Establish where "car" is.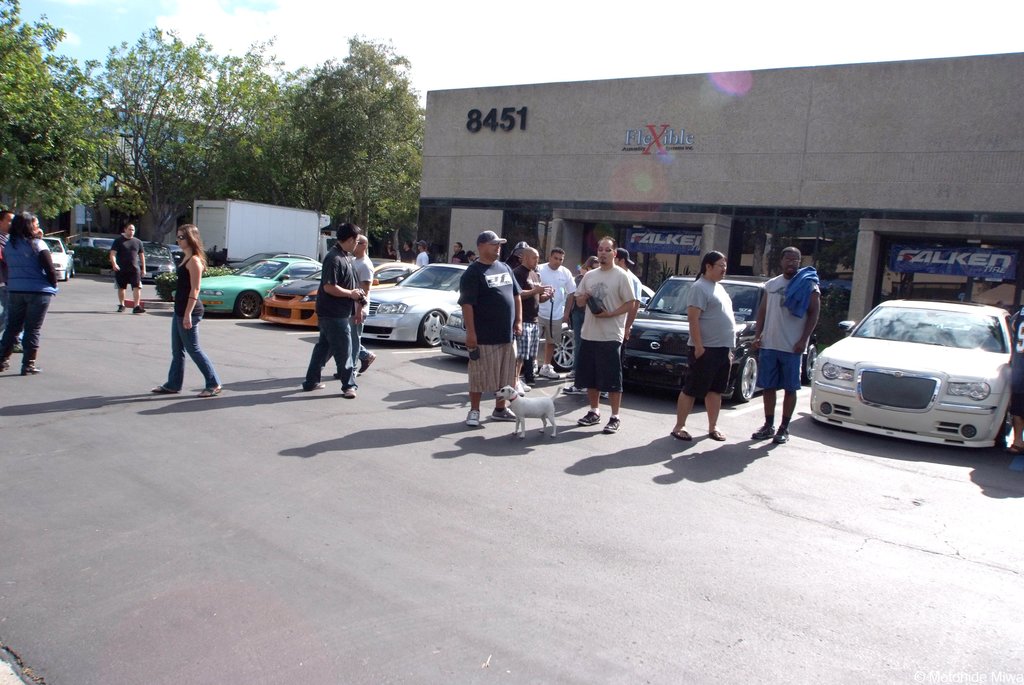
Established at bbox=(800, 293, 1023, 455).
